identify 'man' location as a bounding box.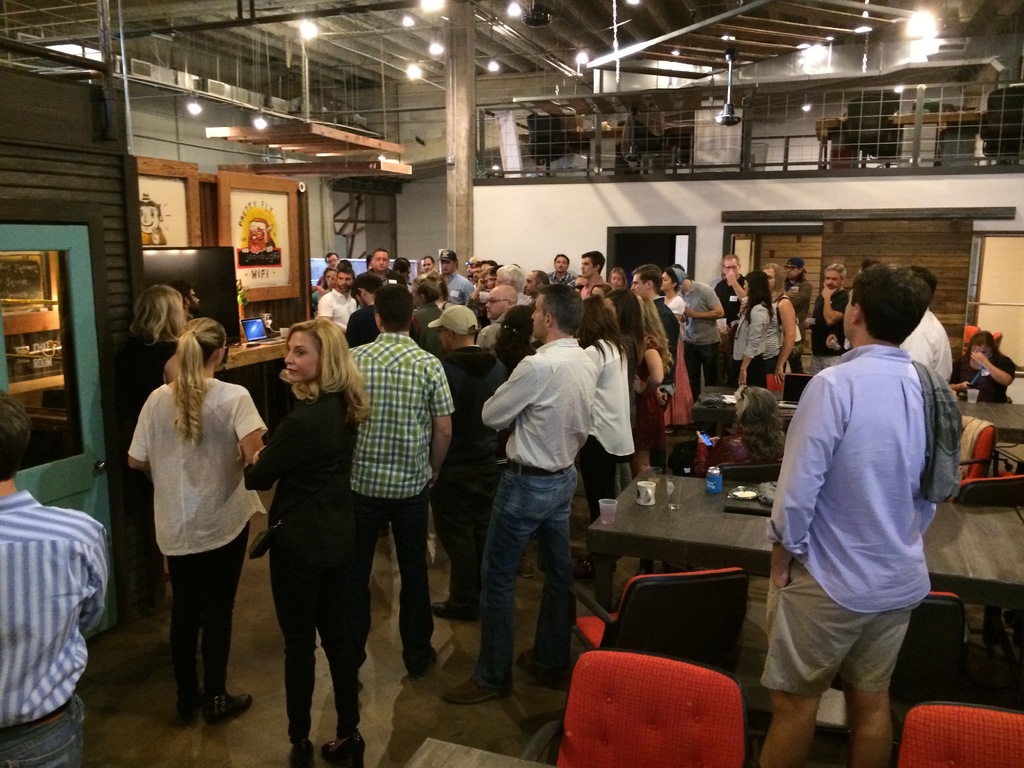
(x1=0, y1=395, x2=109, y2=767).
